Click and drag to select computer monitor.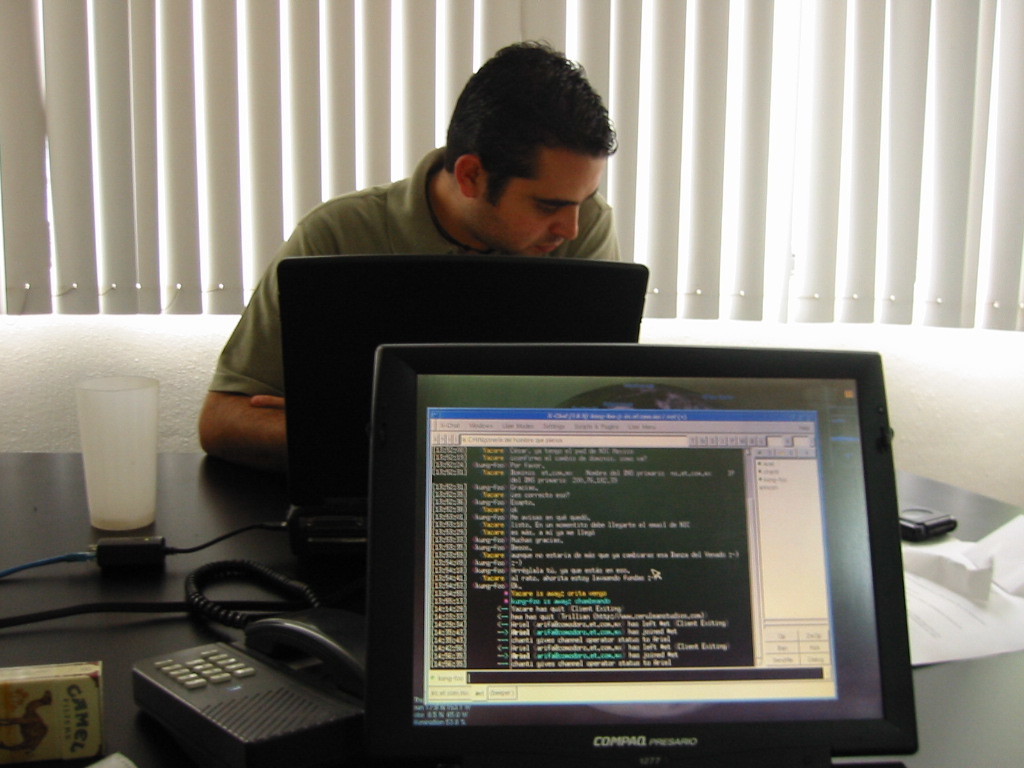
Selection: (left=269, top=256, right=653, bottom=503).
